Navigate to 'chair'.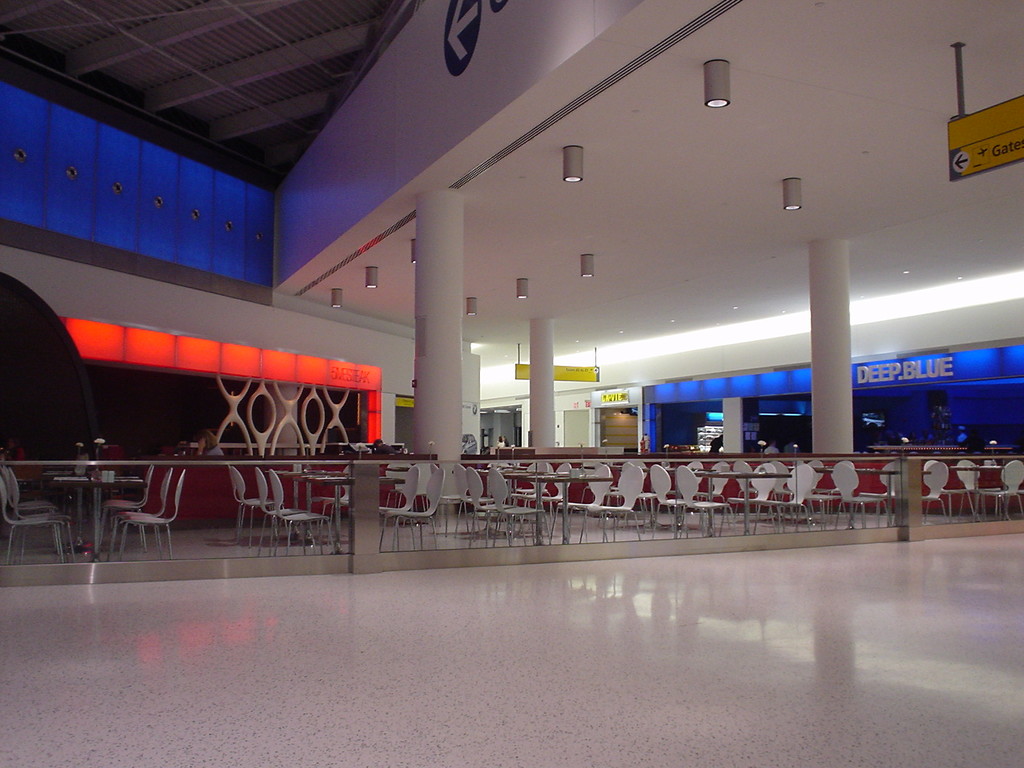
Navigation target: locate(580, 468, 641, 547).
